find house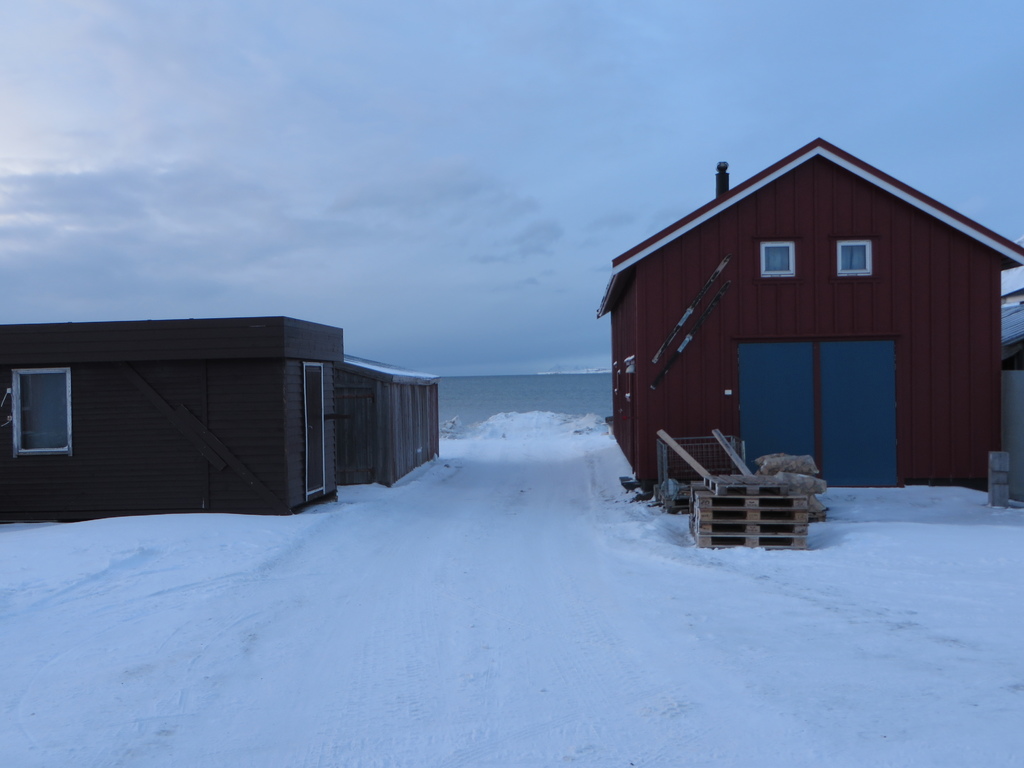
Rect(333, 354, 441, 483)
